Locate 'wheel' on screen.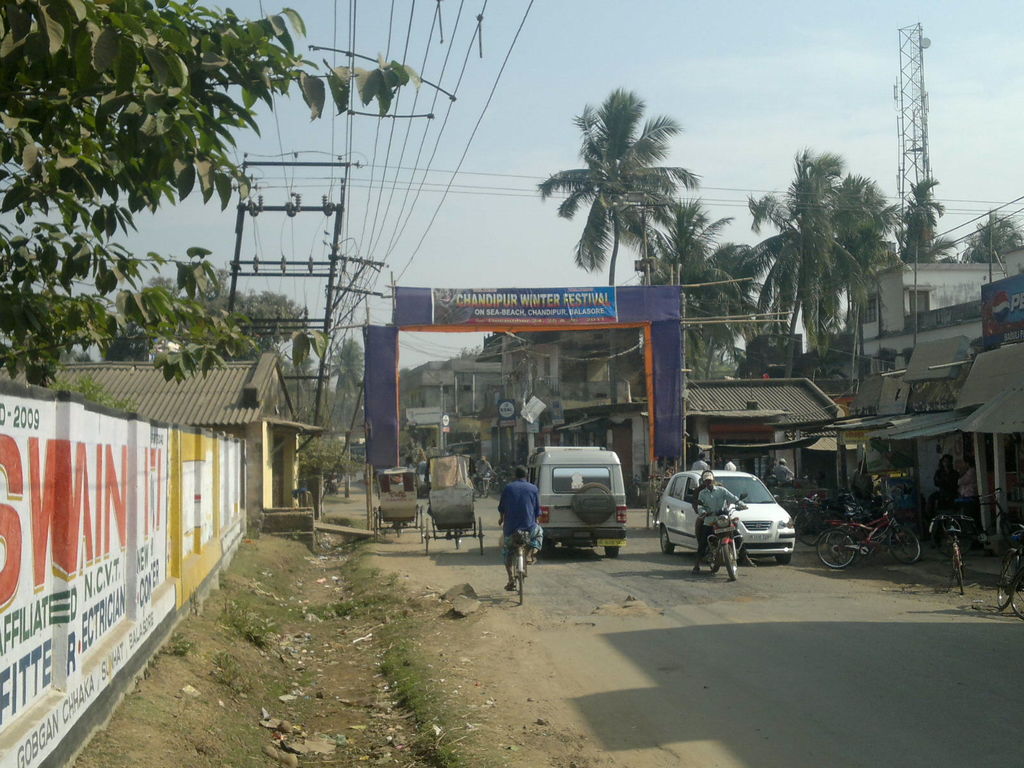
On screen at (479,519,489,550).
